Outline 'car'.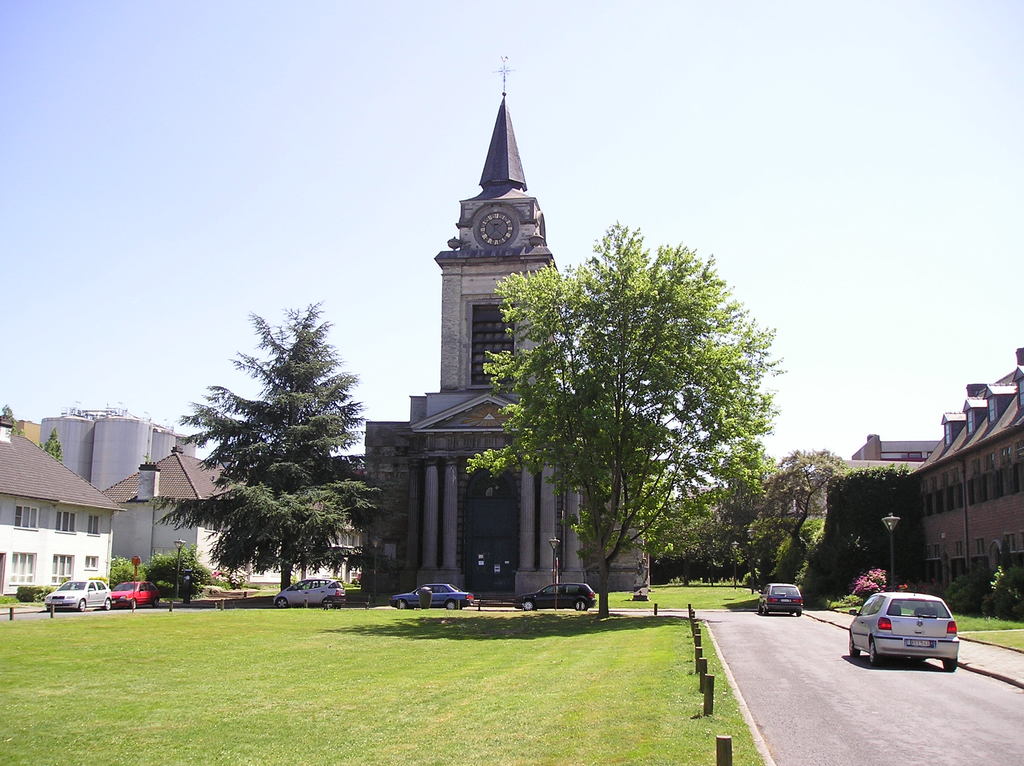
Outline: x1=515 y1=582 x2=607 y2=609.
